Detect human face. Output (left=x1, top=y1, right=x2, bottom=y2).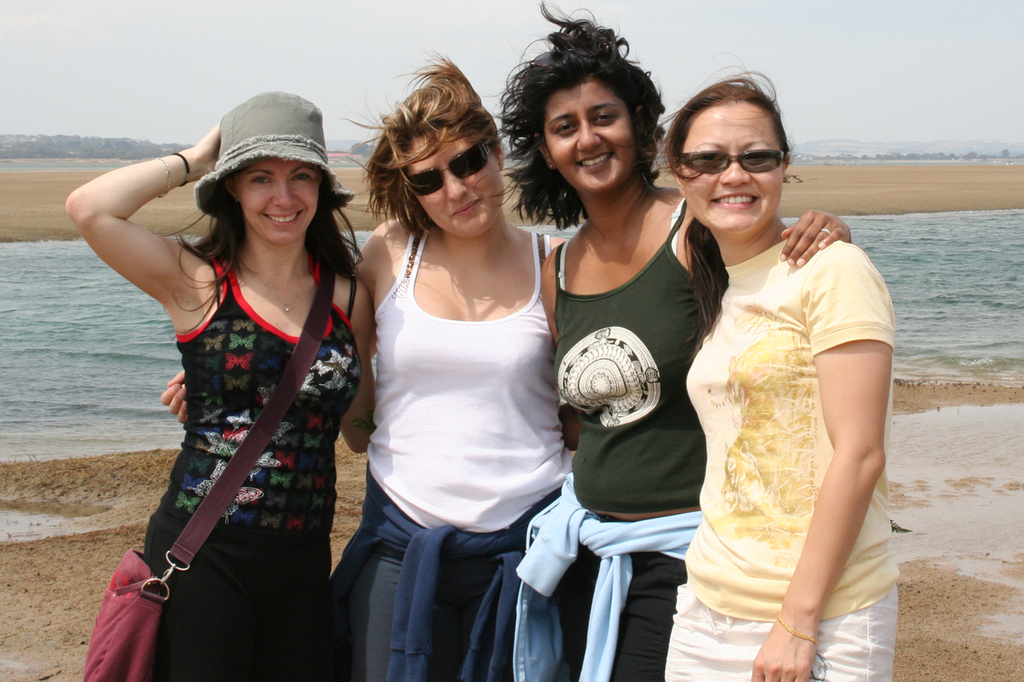
(left=680, top=104, right=782, bottom=232).
